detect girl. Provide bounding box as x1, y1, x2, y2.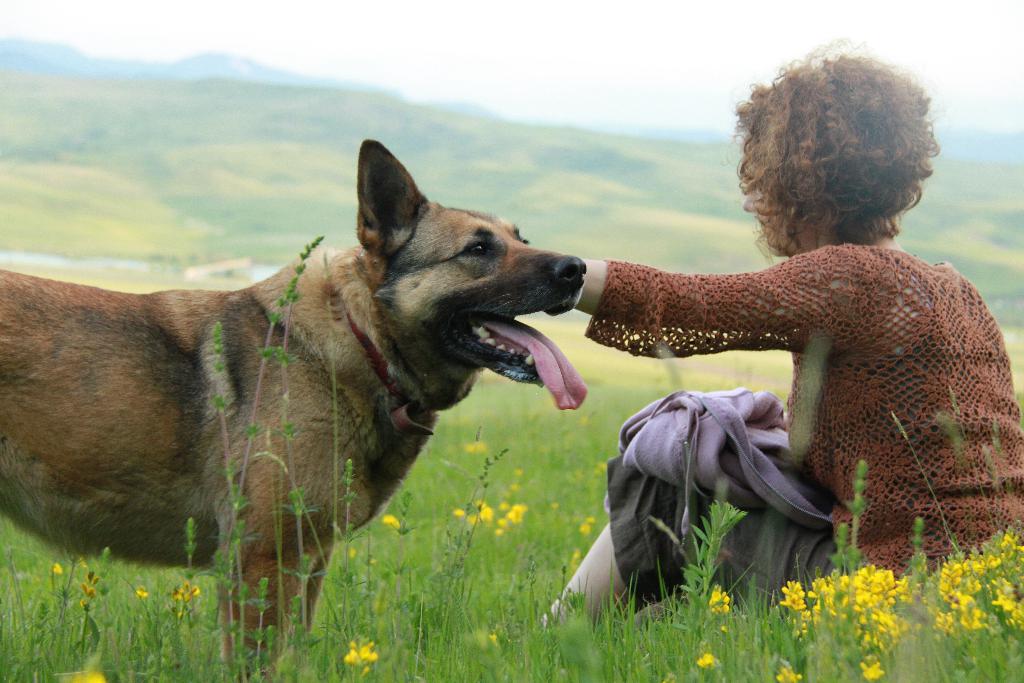
559, 33, 1023, 624.
